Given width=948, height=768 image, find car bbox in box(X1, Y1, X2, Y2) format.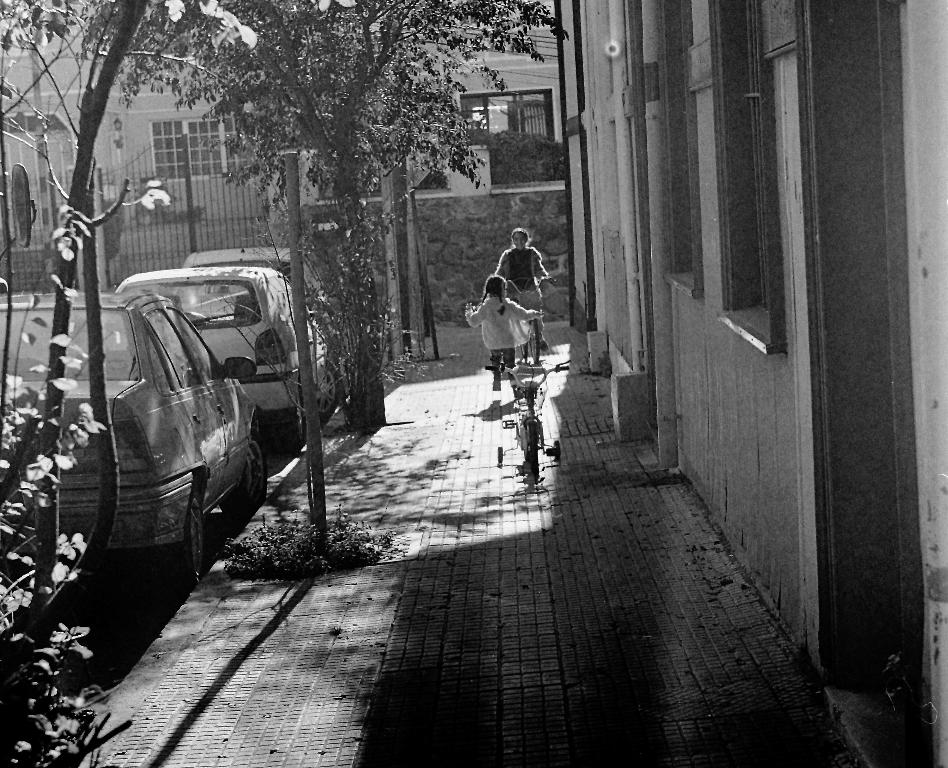
box(0, 289, 265, 583).
